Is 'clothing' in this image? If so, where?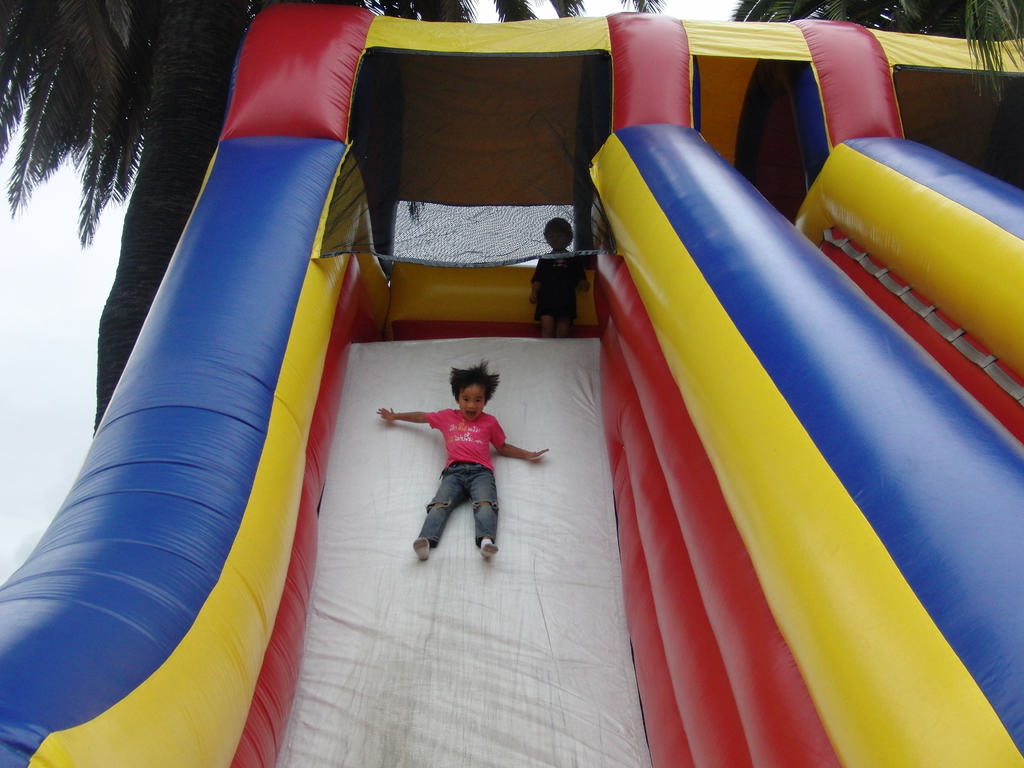
Yes, at crop(531, 251, 587, 323).
